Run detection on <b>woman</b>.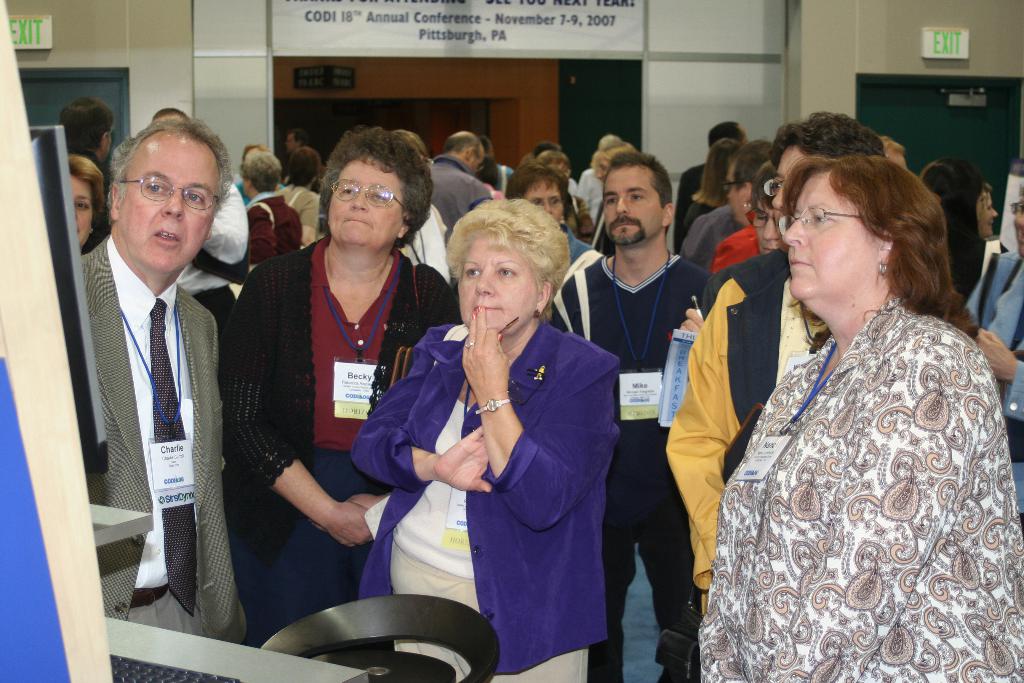
Result: <bbox>280, 147, 323, 252</bbox>.
